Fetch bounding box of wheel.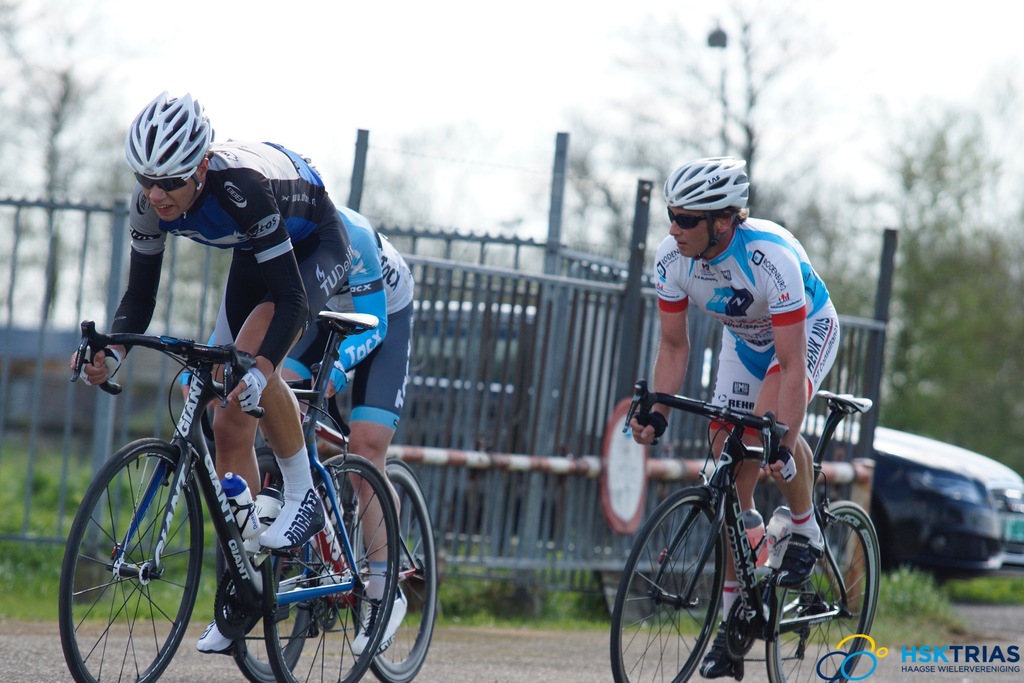
Bbox: bbox=(216, 449, 316, 682).
